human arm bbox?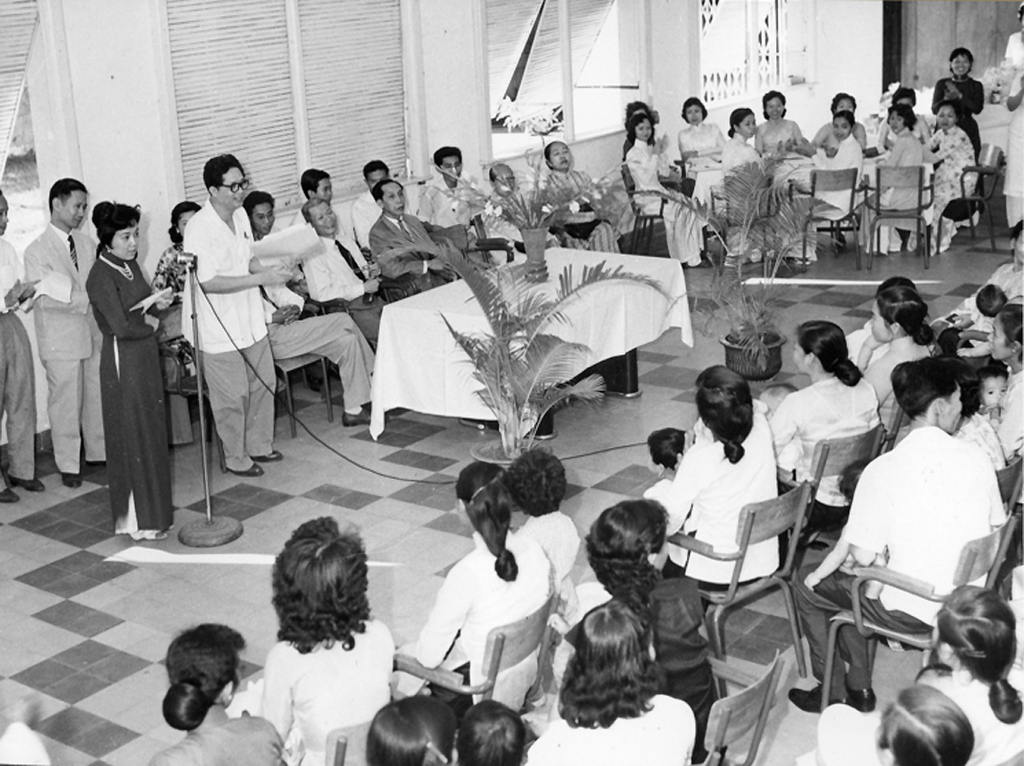
<region>635, 161, 650, 178</region>
